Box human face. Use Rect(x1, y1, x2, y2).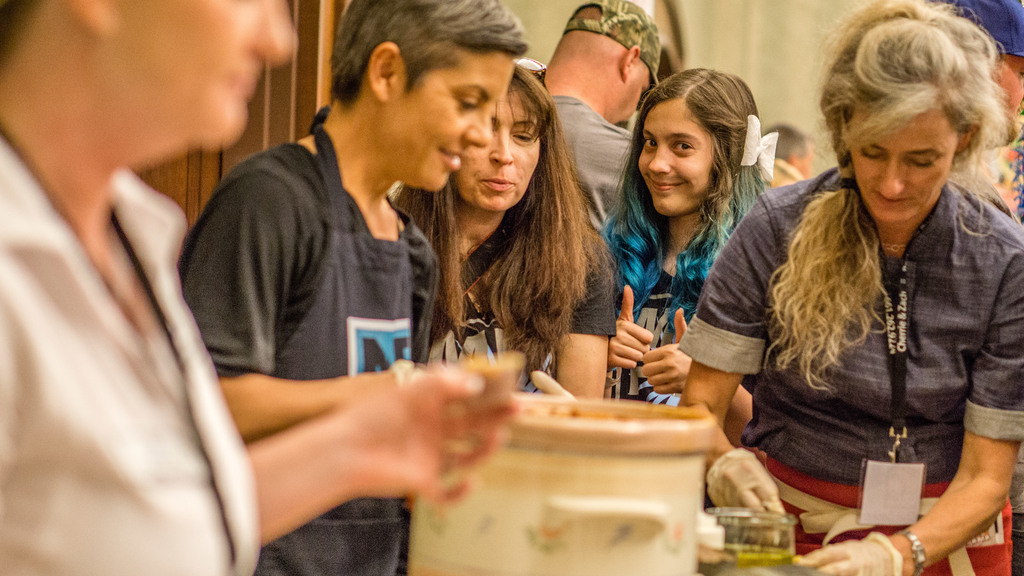
Rect(364, 41, 523, 195).
